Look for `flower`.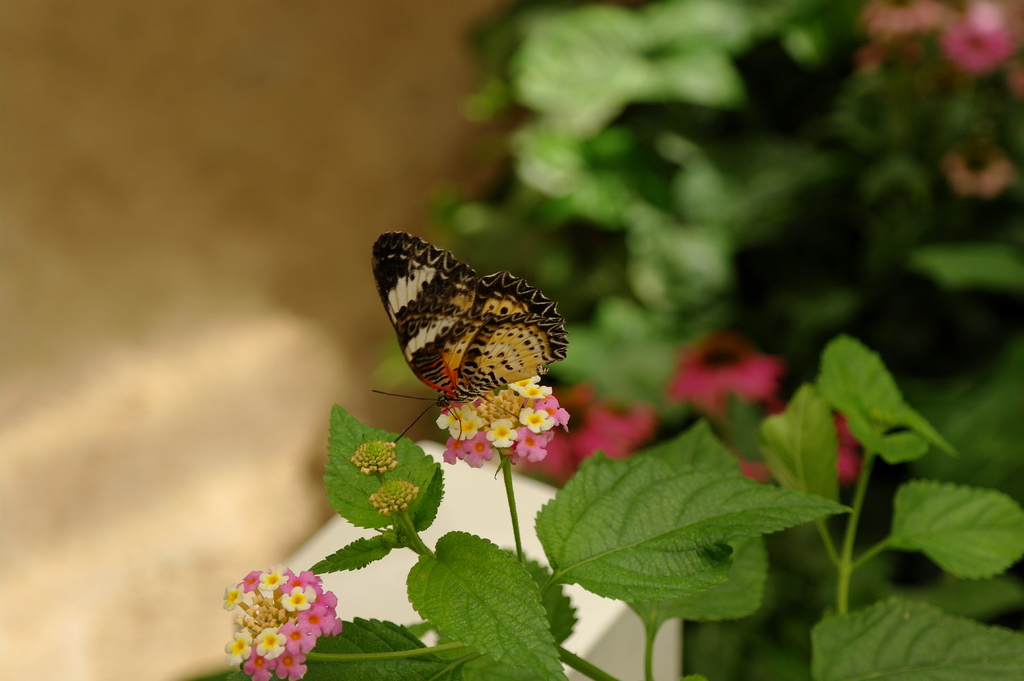
Found: rect(859, 0, 944, 36).
